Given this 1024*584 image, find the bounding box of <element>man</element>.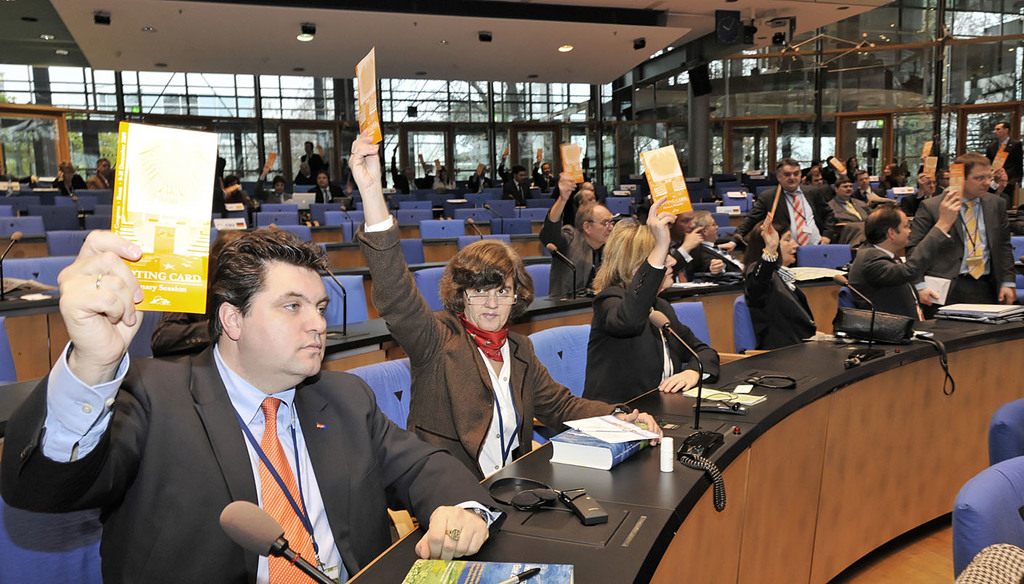
crop(290, 141, 326, 186).
